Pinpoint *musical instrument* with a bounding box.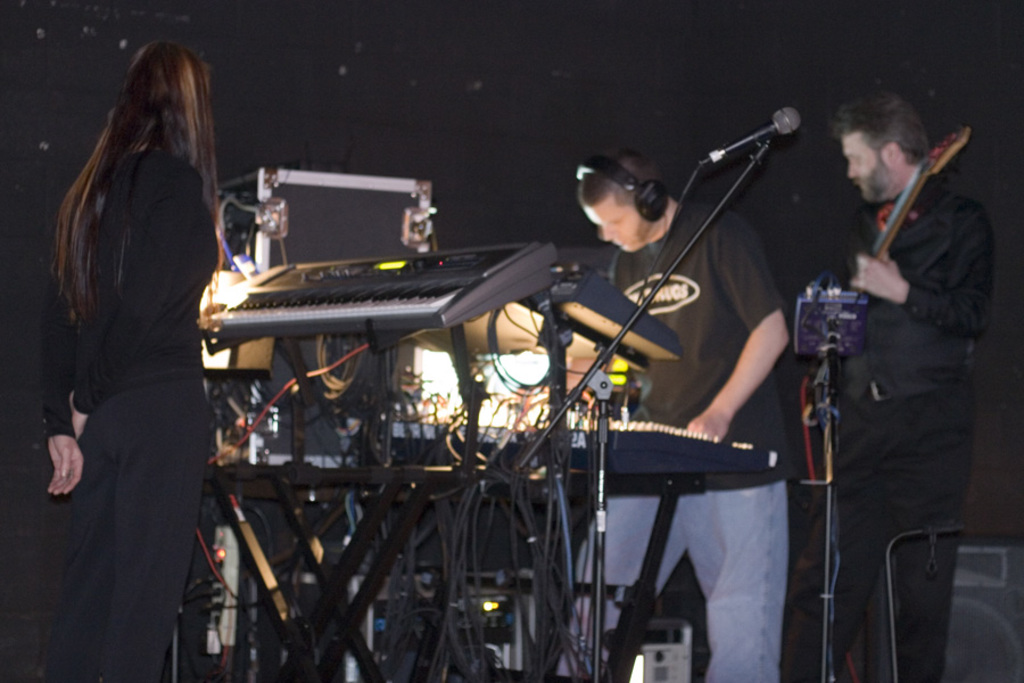
left=793, top=130, right=968, bottom=497.
